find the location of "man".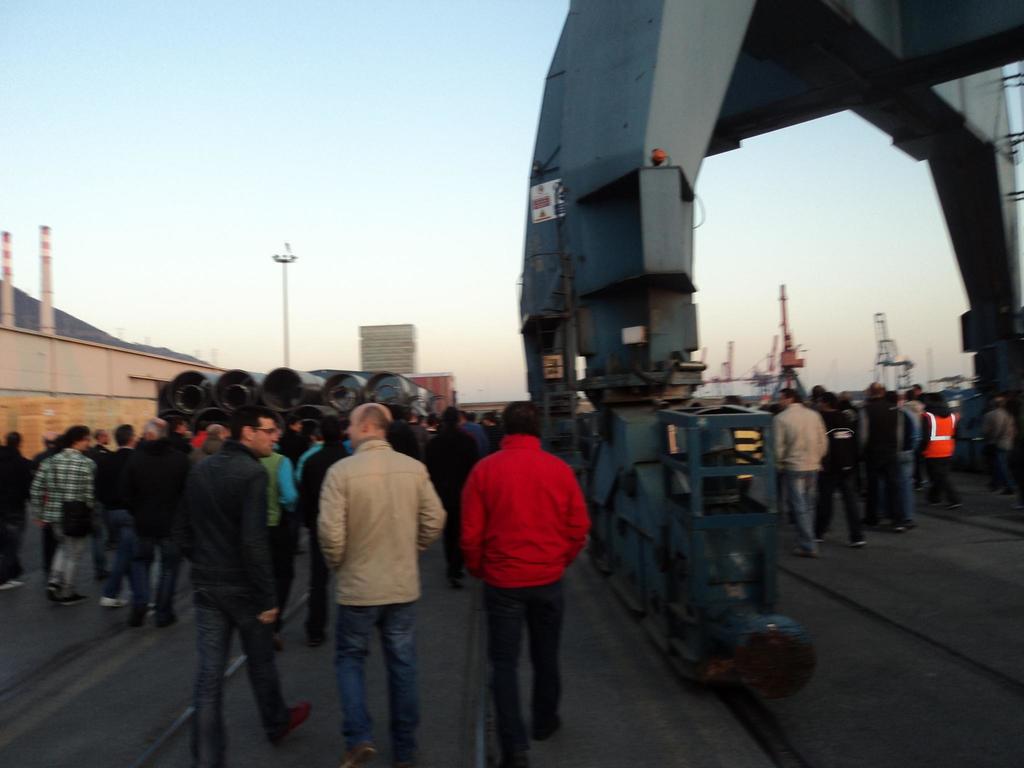
Location: locate(812, 392, 867, 546).
